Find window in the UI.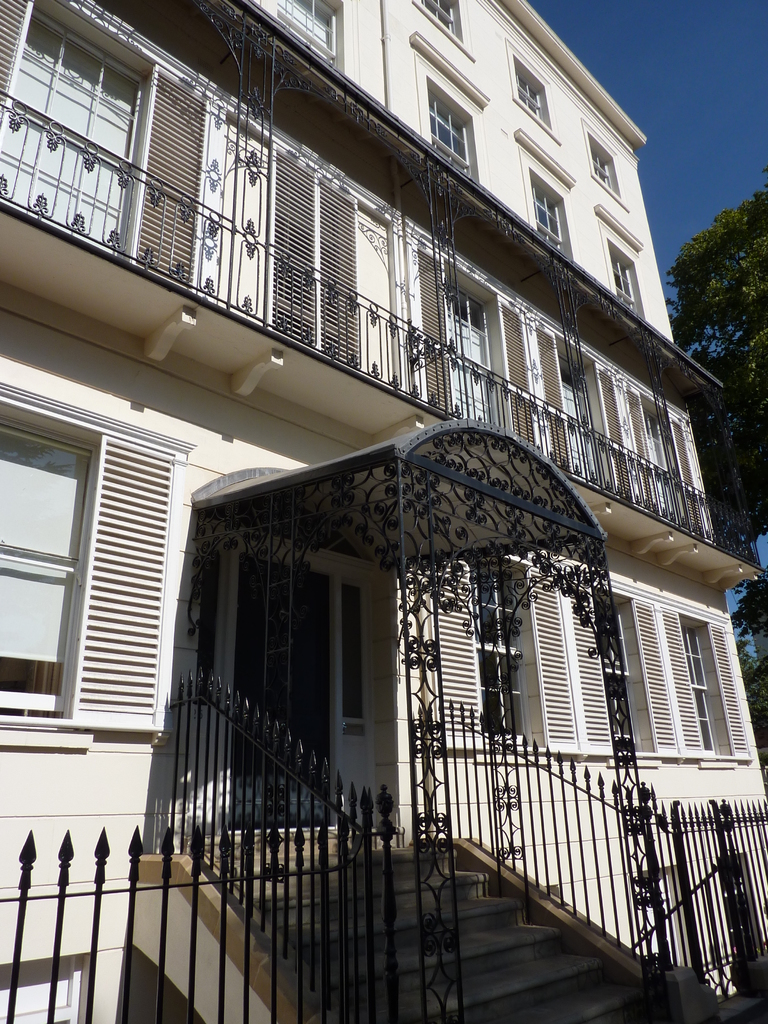
UI element at <bbox>513, 127, 576, 261</bbox>.
